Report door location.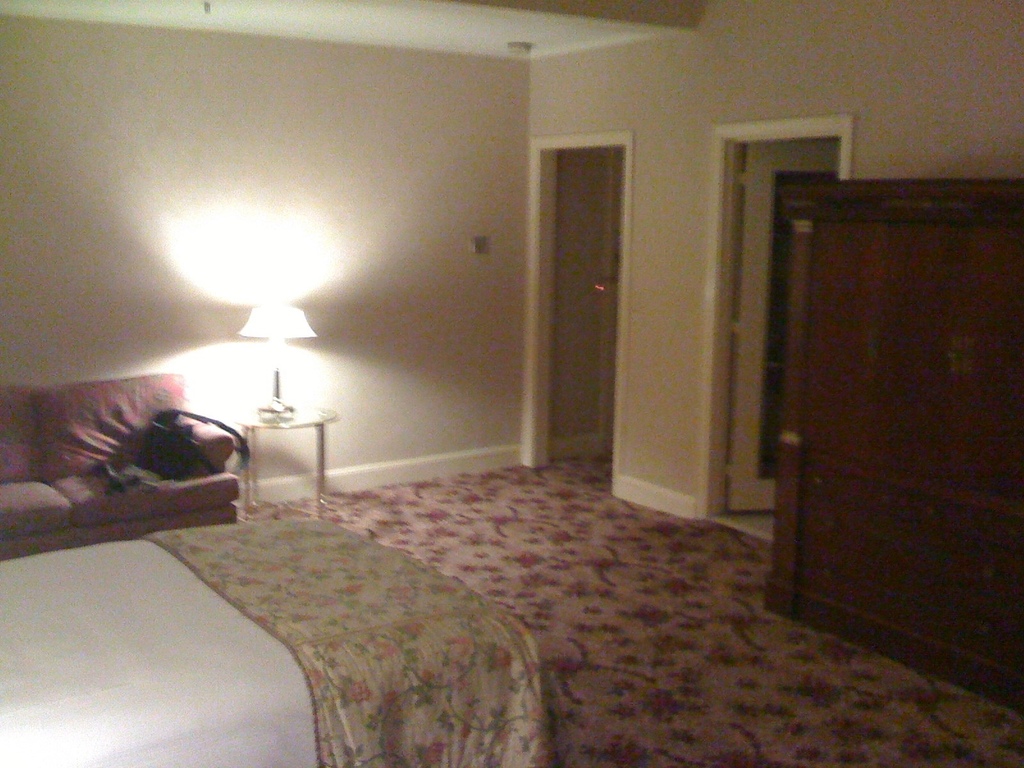
Report: {"x1": 730, "y1": 136, "x2": 849, "y2": 519}.
